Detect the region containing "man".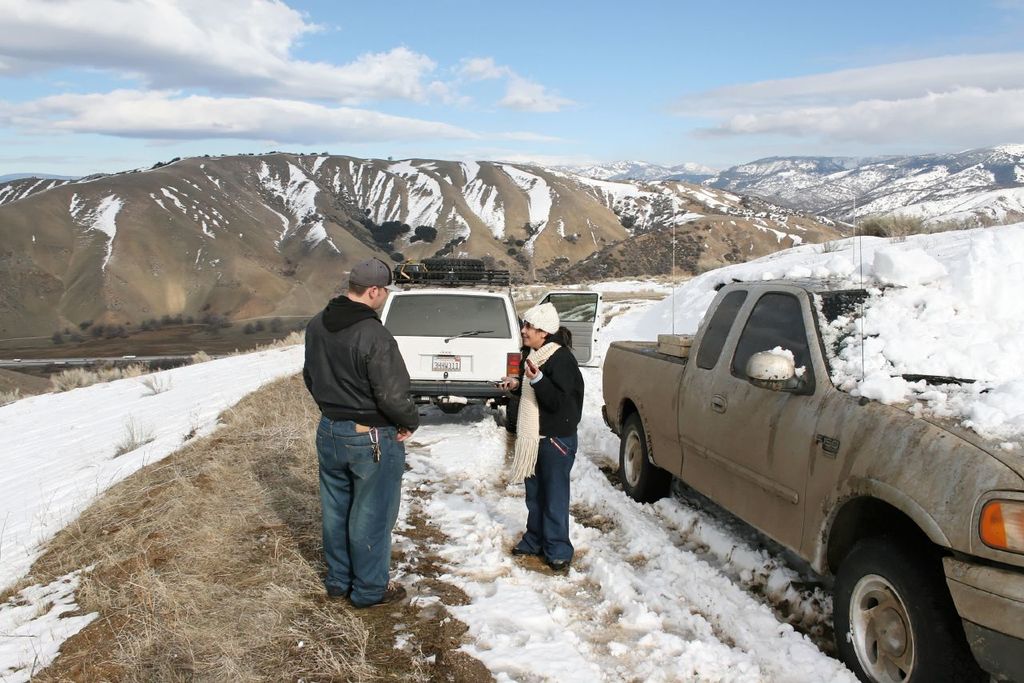
crop(296, 270, 434, 629).
